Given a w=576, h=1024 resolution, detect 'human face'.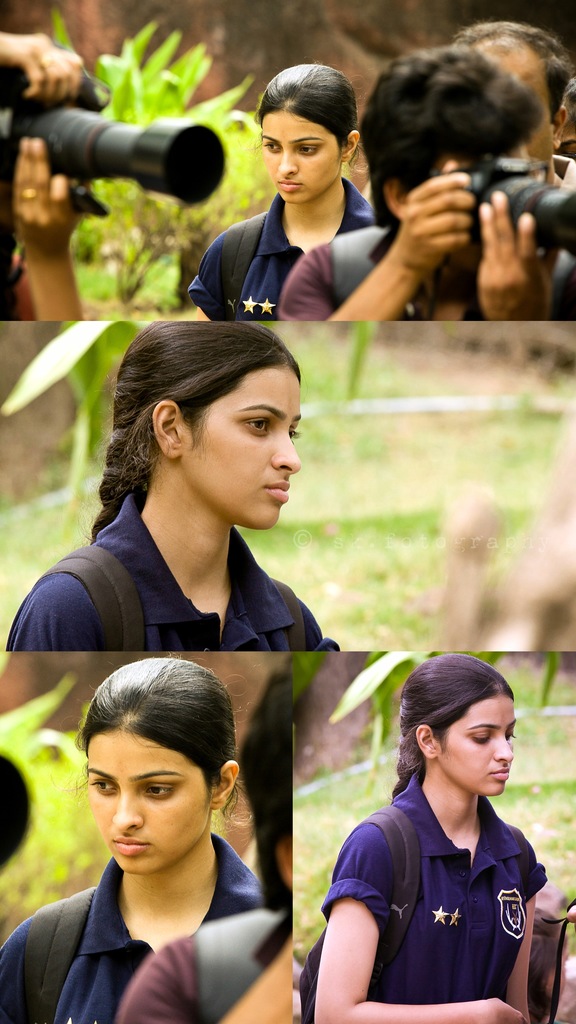
x1=181, y1=364, x2=302, y2=526.
